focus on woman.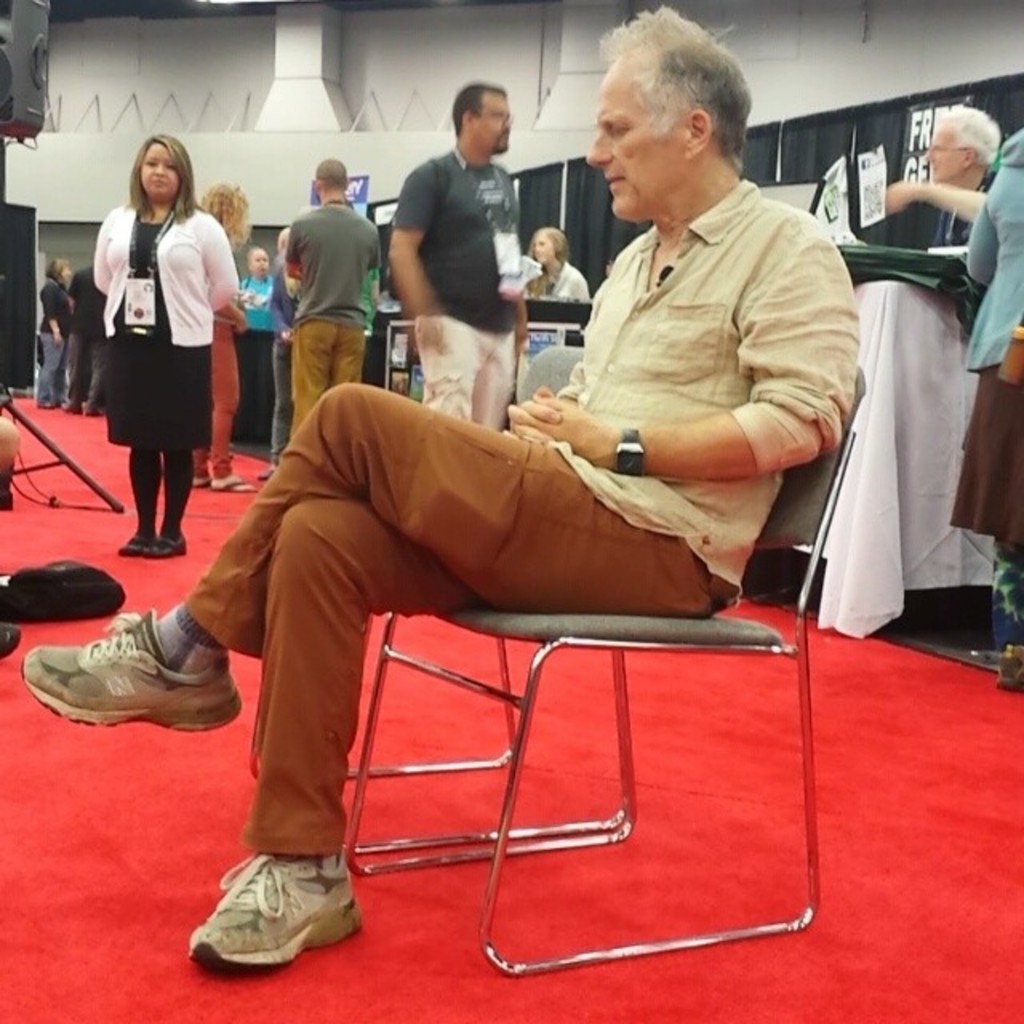
Focused at (x1=34, y1=251, x2=85, y2=406).
